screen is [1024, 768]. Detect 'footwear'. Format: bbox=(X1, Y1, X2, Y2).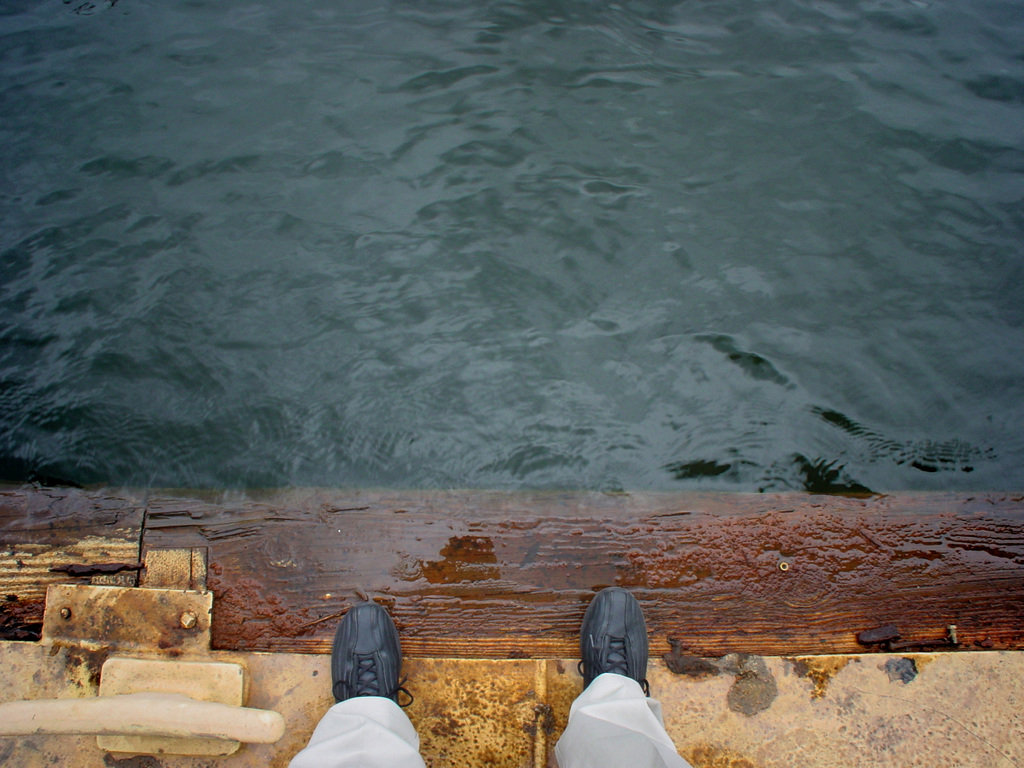
bbox=(577, 582, 648, 696).
